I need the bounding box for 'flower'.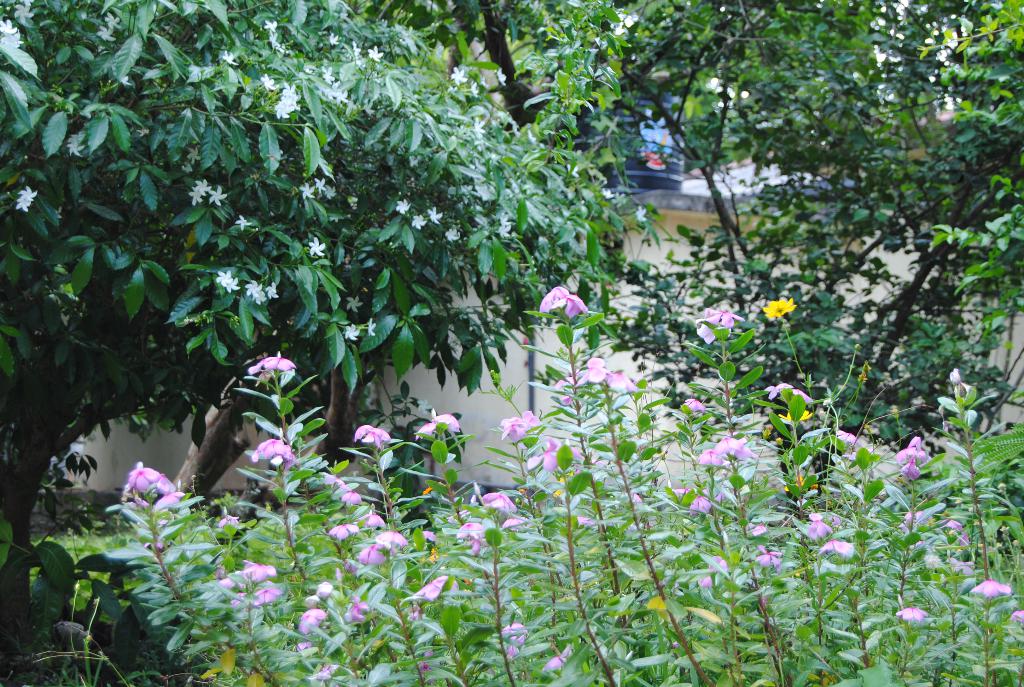
Here it is: [x1=485, y1=491, x2=514, y2=511].
